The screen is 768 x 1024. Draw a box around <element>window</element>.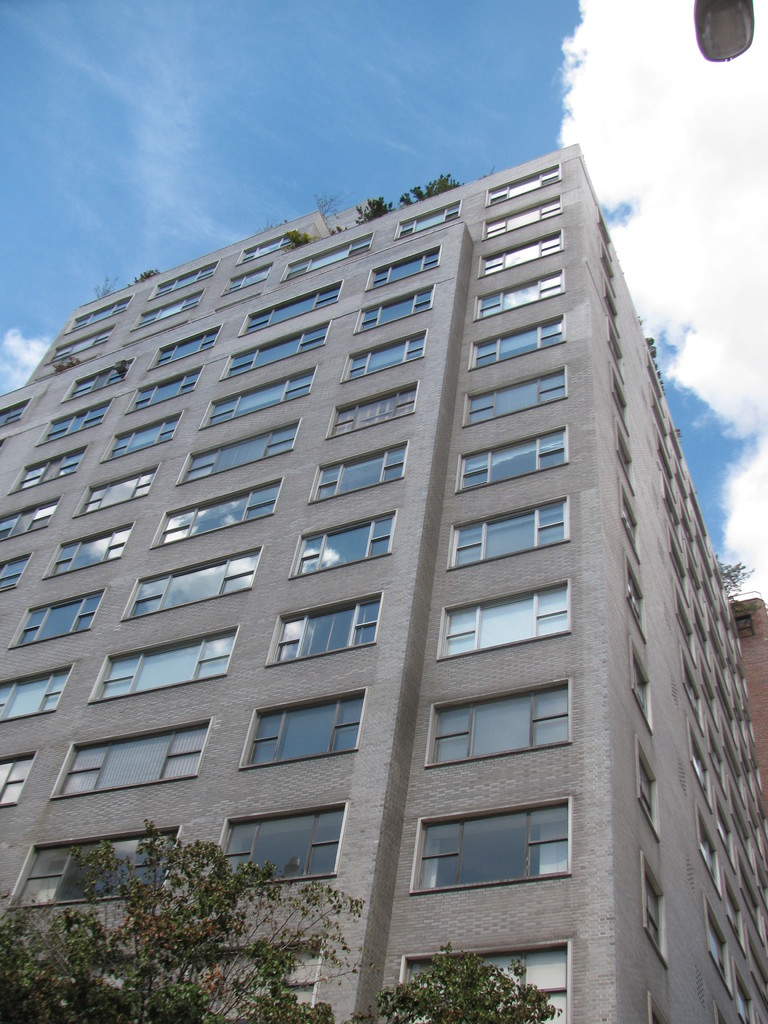
BBox(308, 440, 410, 502).
